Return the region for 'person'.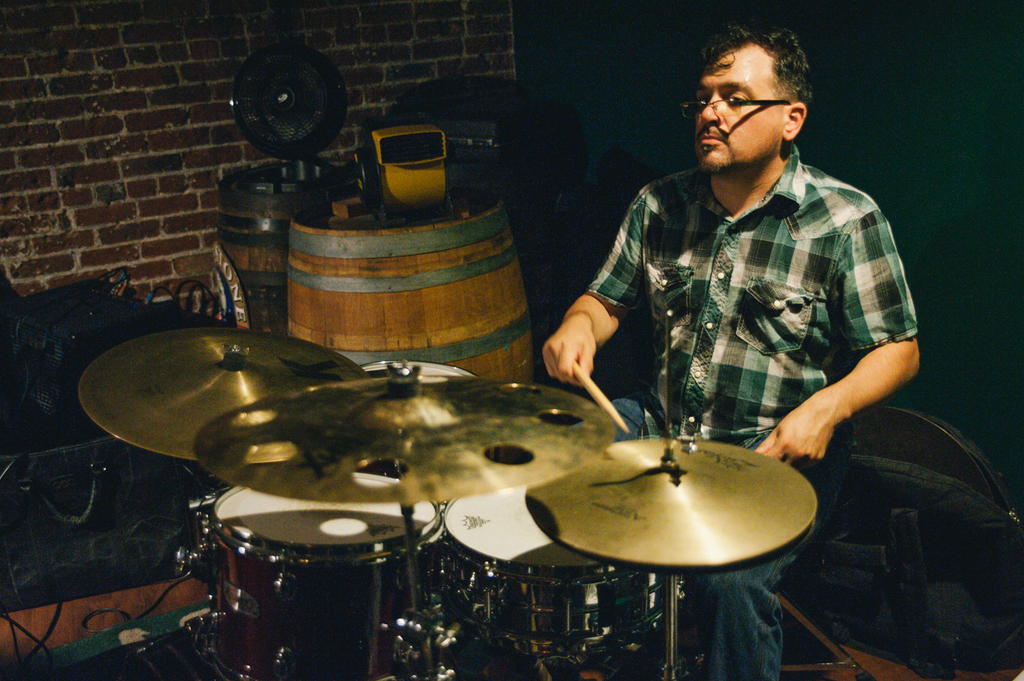
[x1=541, y1=23, x2=926, y2=674].
